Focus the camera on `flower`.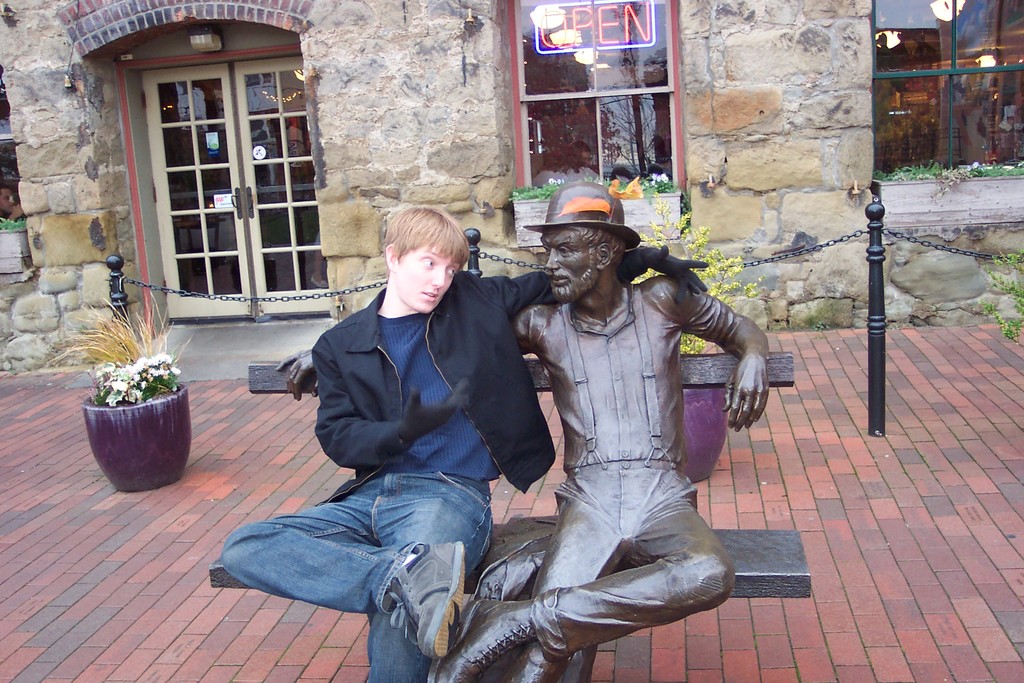
Focus region: [left=661, top=171, right=669, bottom=183].
